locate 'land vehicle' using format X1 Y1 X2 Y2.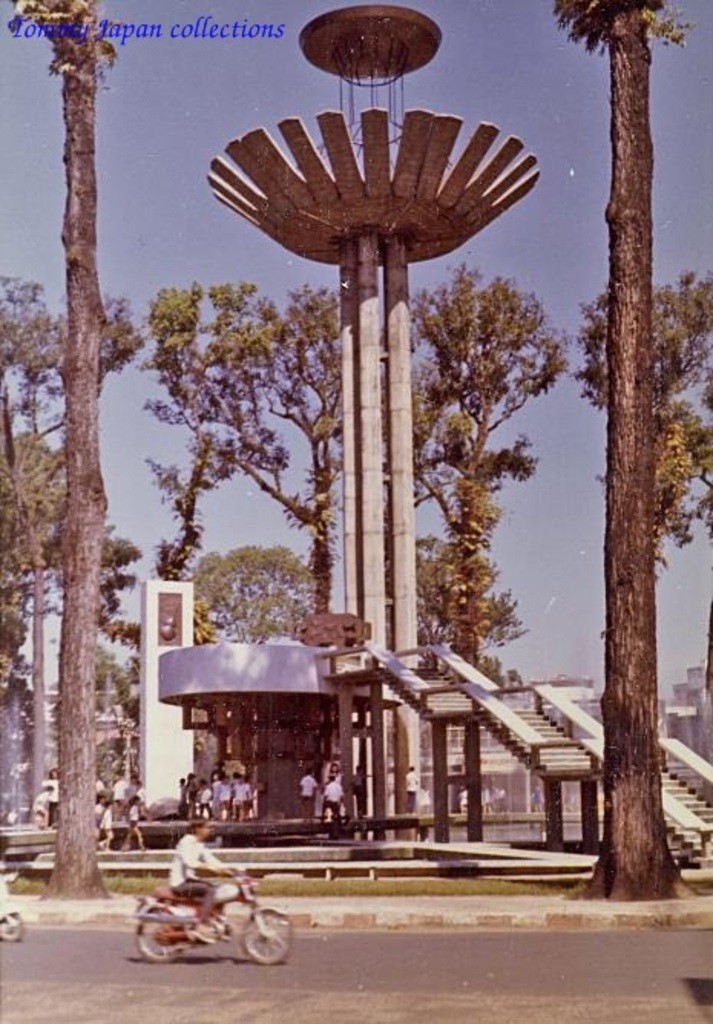
146 846 293 973.
